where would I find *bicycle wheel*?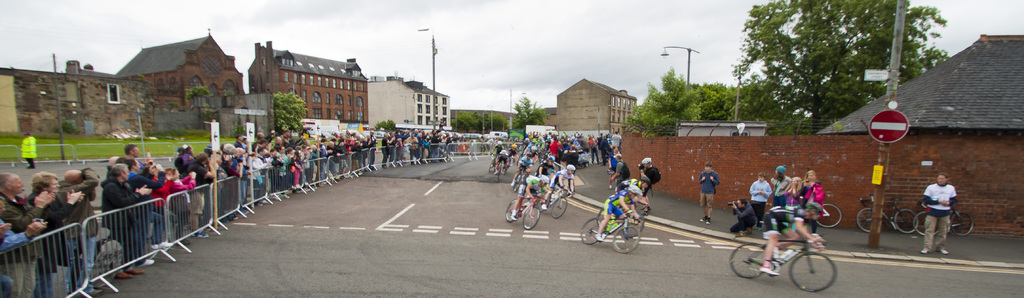
At (495, 166, 503, 183).
